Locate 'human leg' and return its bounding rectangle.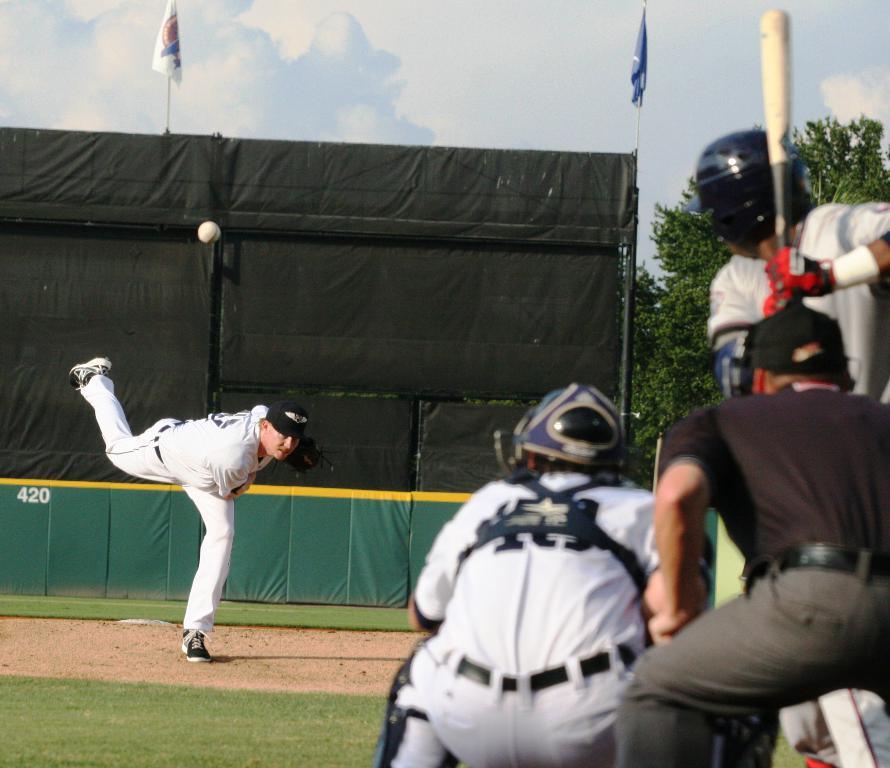
x1=385 y1=634 x2=521 y2=767.
